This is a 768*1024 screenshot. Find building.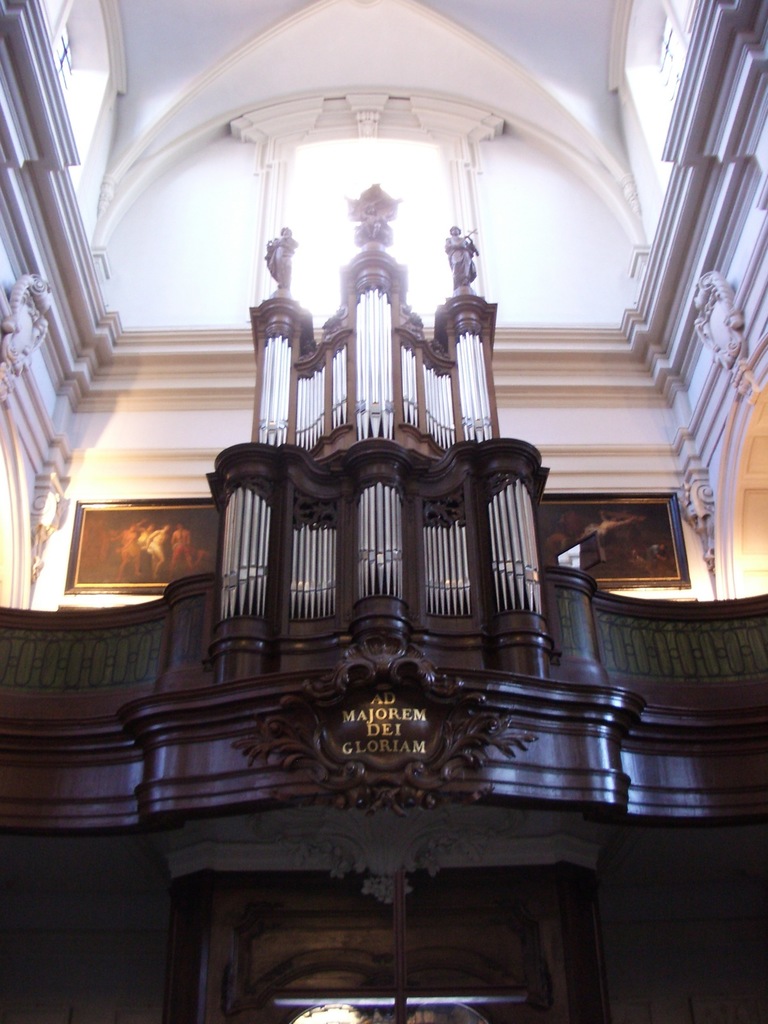
Bounding box: rect(0, 0, 767, 1023).
